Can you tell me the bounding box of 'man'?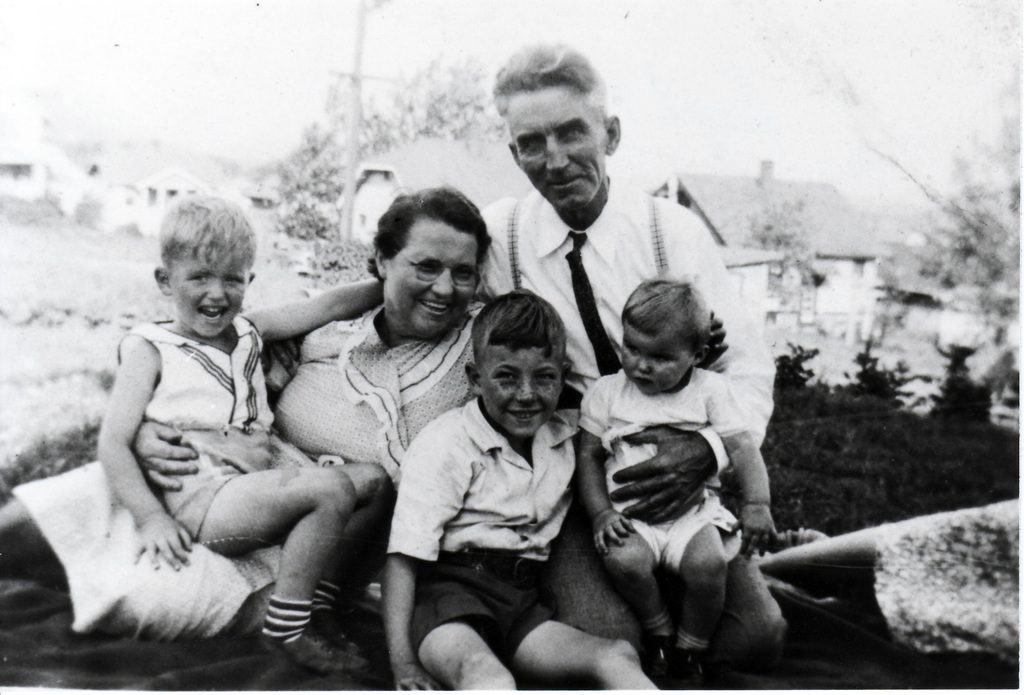
box(263, 42, 772, 670).
